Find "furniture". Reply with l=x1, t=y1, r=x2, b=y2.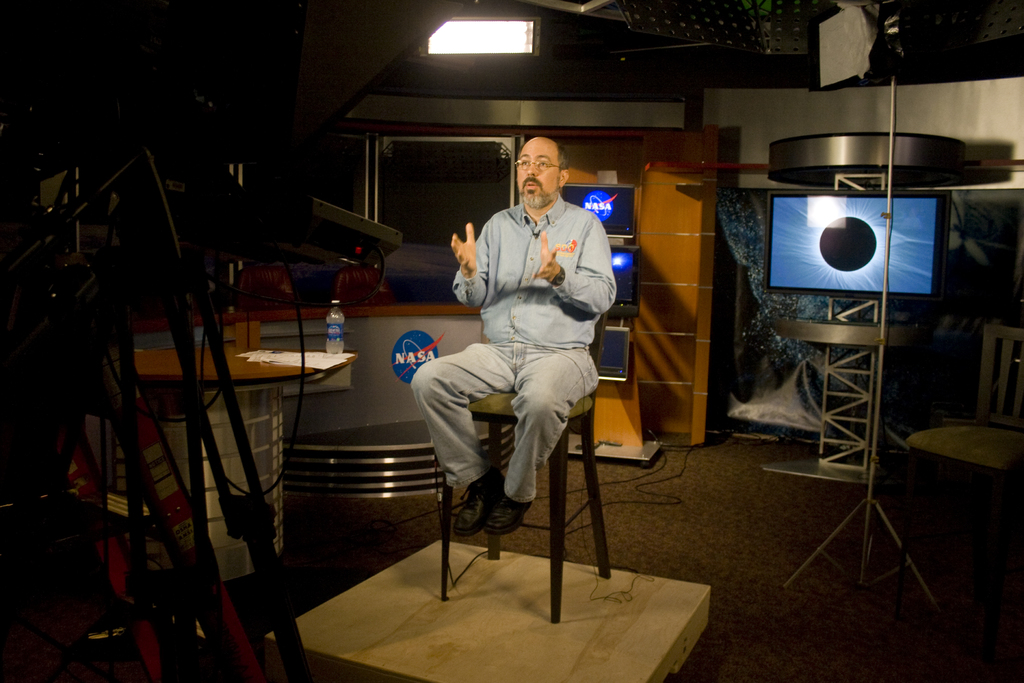
l=127, t=351, r=355, b=589.
